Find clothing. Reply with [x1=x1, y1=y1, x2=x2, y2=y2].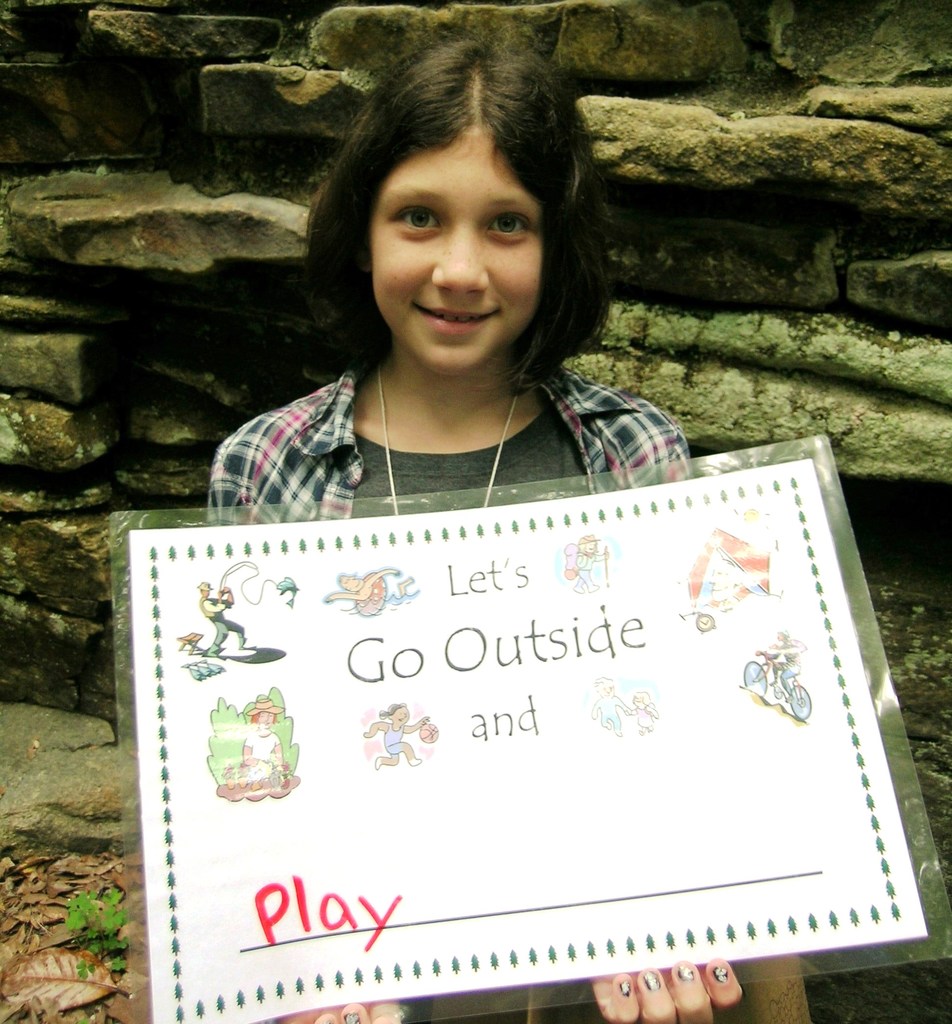
[x1=357, y1=569, x2=391, y2=616].
